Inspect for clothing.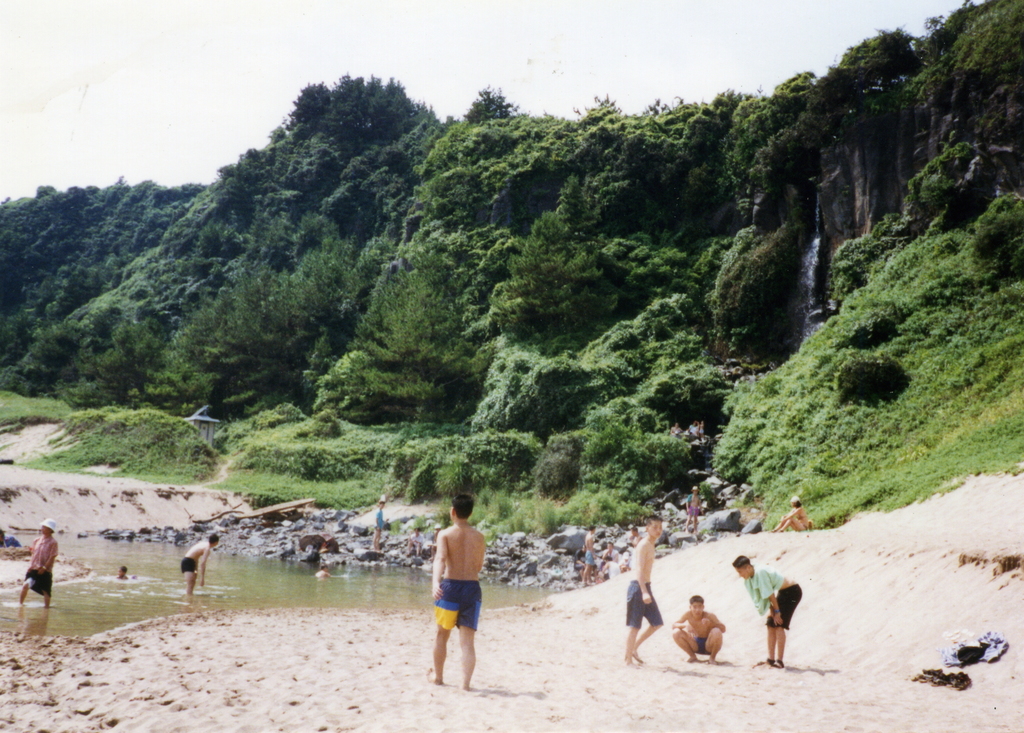
Inspection: box=[180, 554, 198, 573].
